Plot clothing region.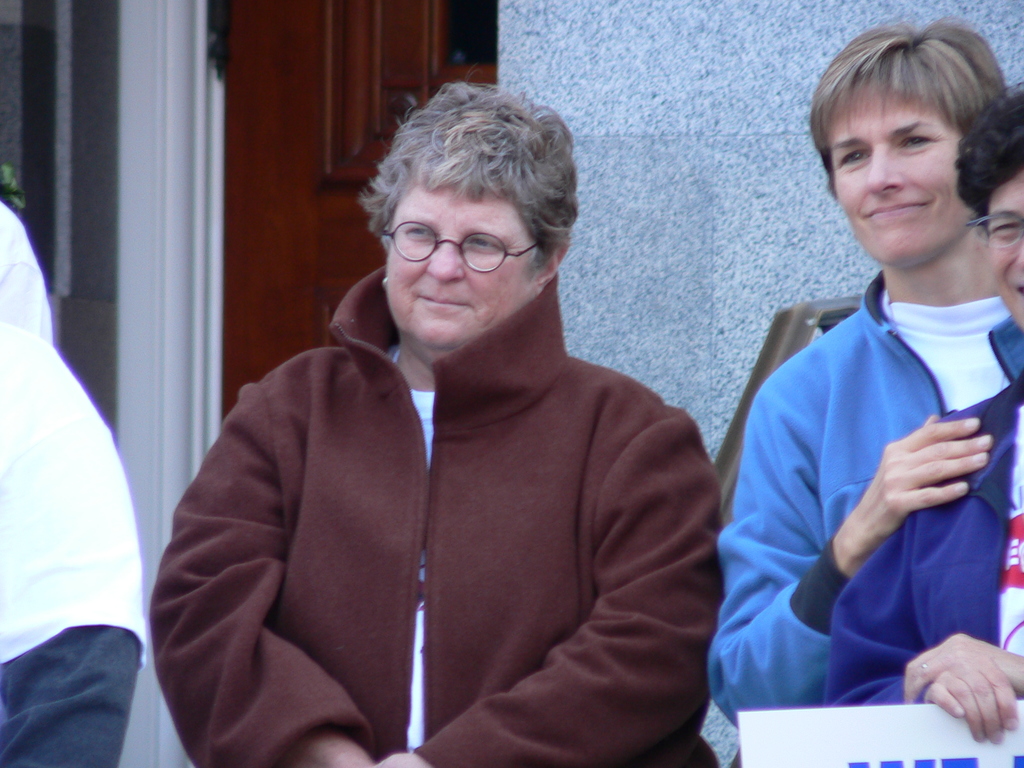
Plotted at <box>1,313,148,767</box>.
